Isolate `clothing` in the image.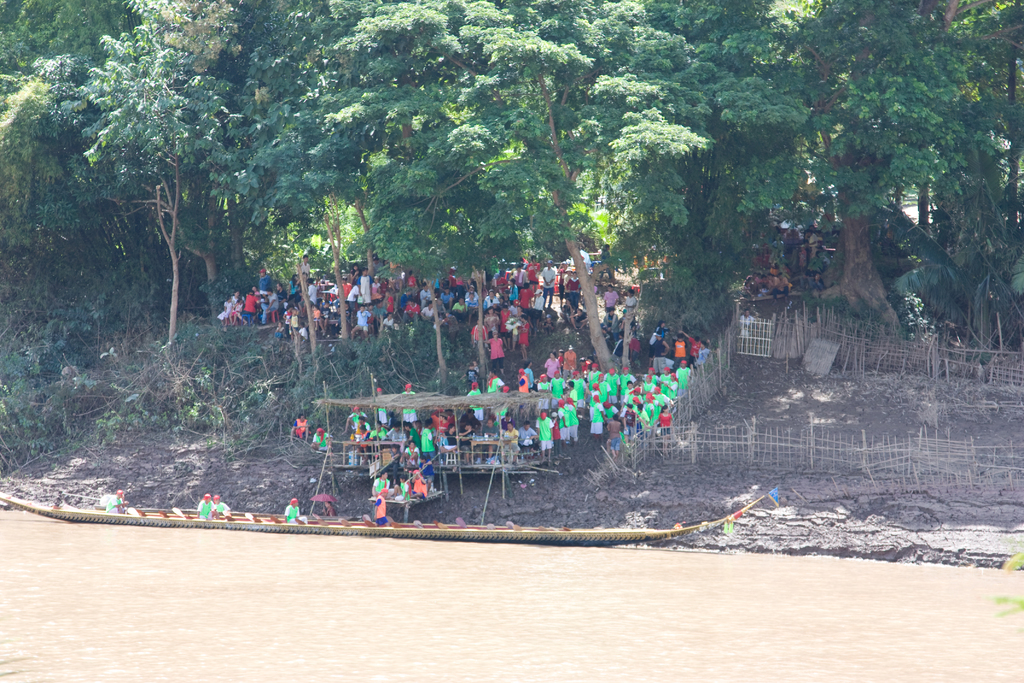
Isolated region: 589:371:597:385.
